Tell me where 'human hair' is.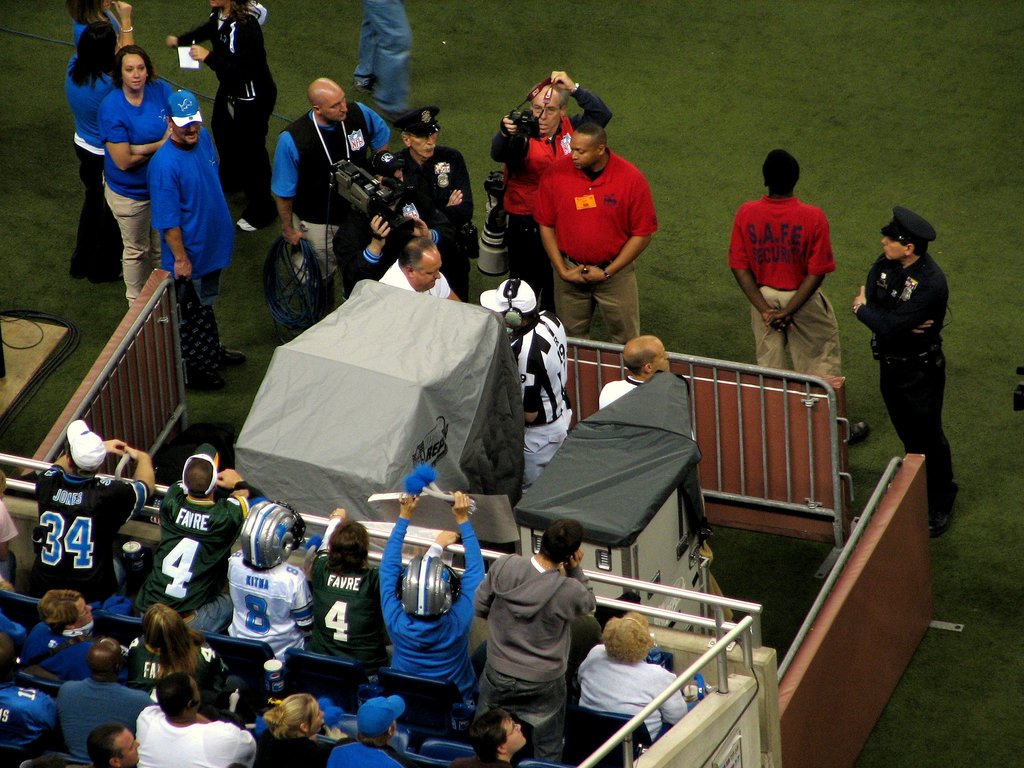
'human hair' is at [181, 458, 214, 497].
